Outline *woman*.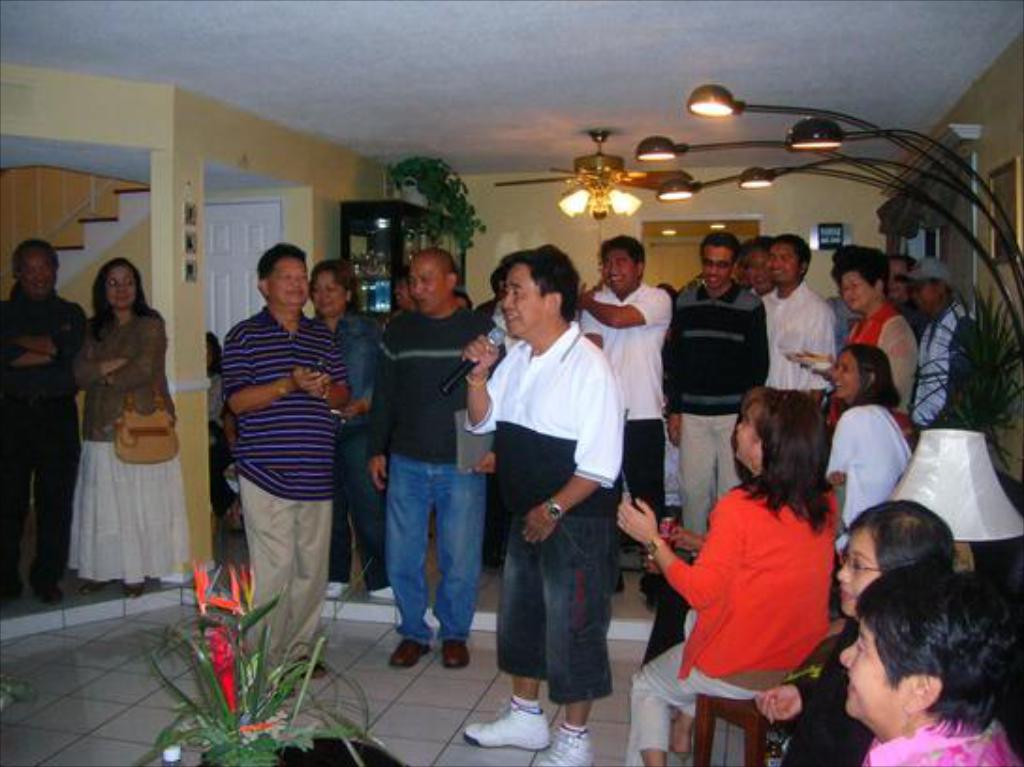
Outline: [x1=616, y1=385, x2=838, y2=765].
